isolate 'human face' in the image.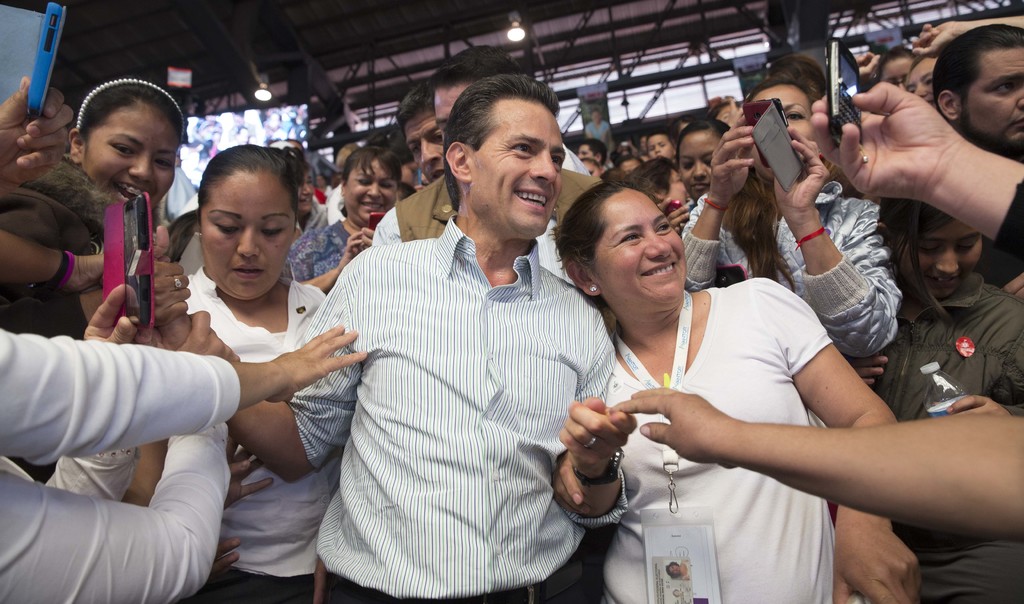
Isolated region: {"left": 470, "top": 100, "right": 567, "bottom": 234}.
